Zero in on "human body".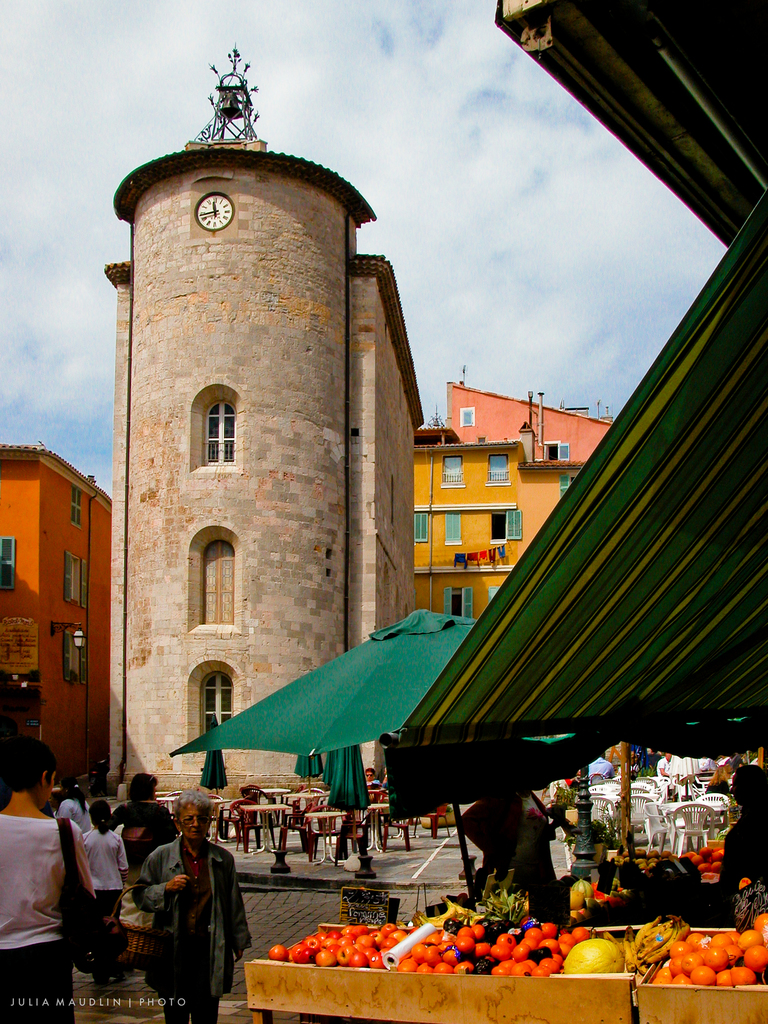
Zeroed in: [x1=717, y1=755, x2=767, y2=941].
